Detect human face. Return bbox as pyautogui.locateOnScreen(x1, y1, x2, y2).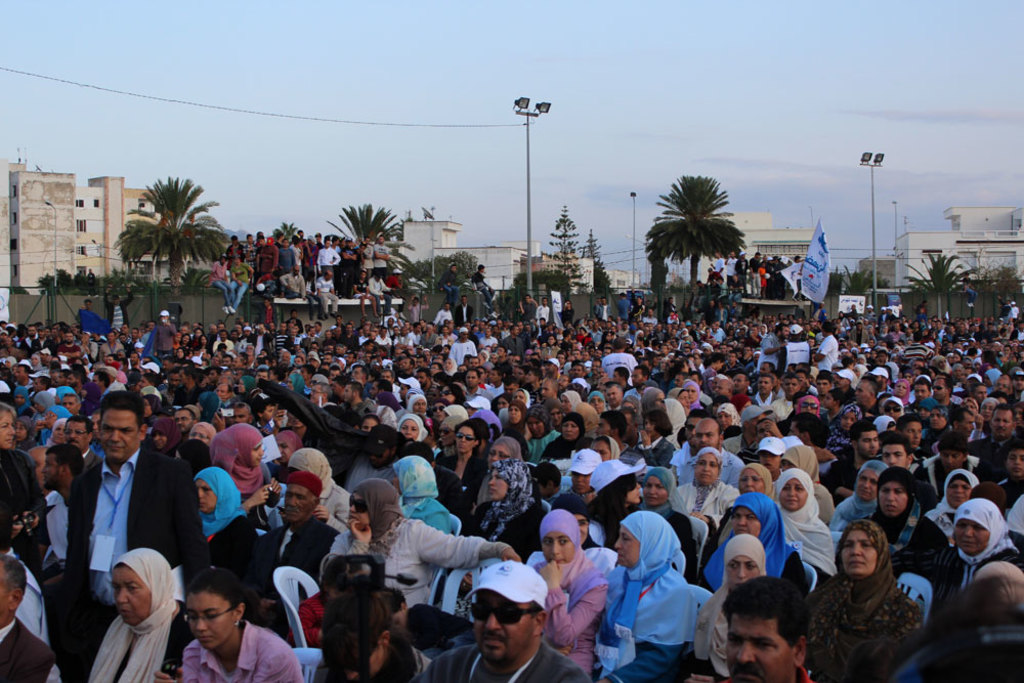
pyautogui.locateOnScreen(309, 384, 323, 404).
